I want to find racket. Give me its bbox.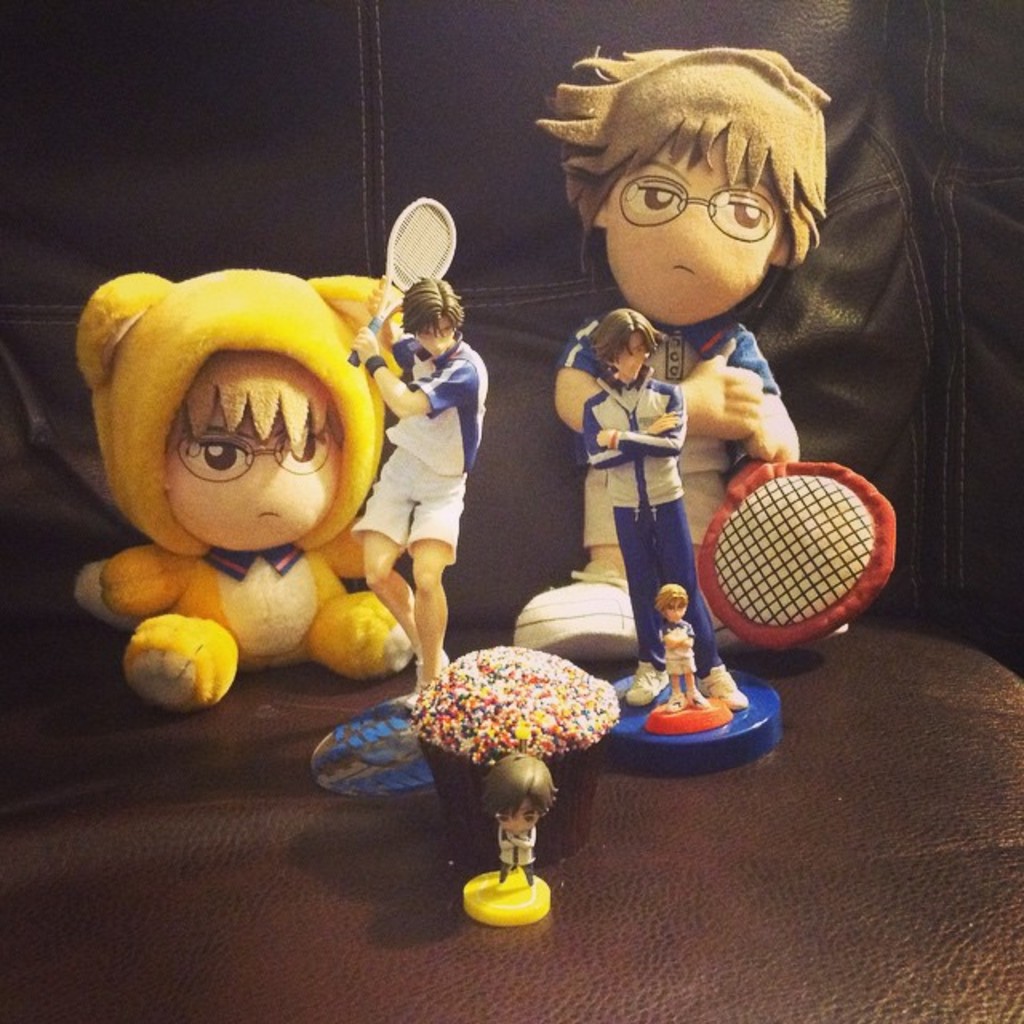
(347, 202, 461, 366).
